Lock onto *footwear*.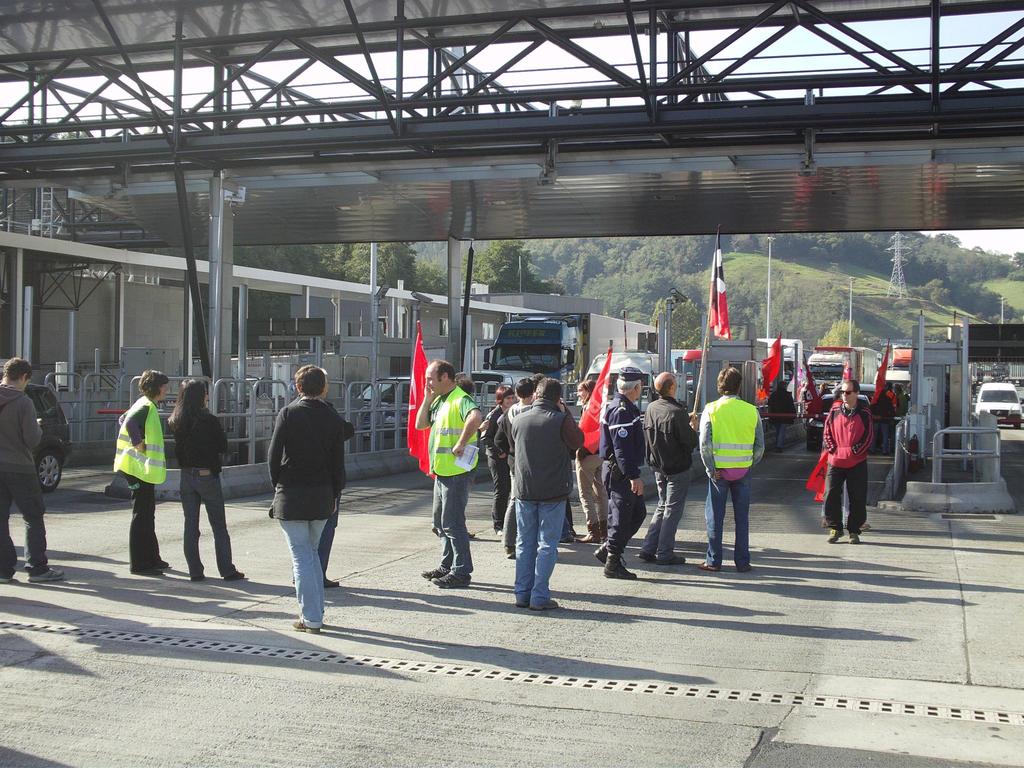
Locked: Rect(860, 525, 868, 534).
